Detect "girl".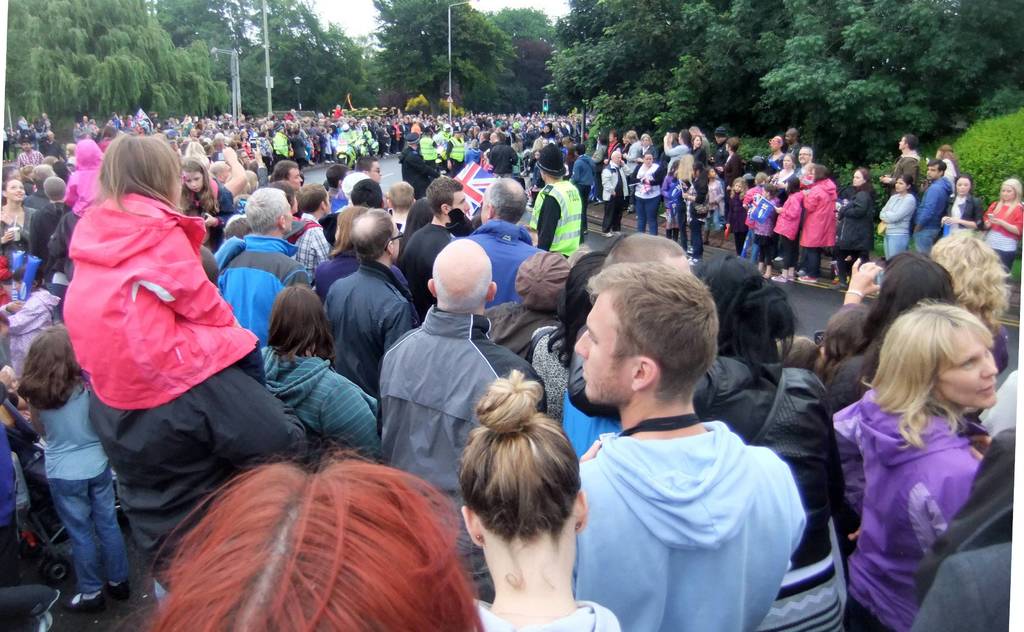
Detected at <bbox>986, 177, 1021, 266</bbox>.
